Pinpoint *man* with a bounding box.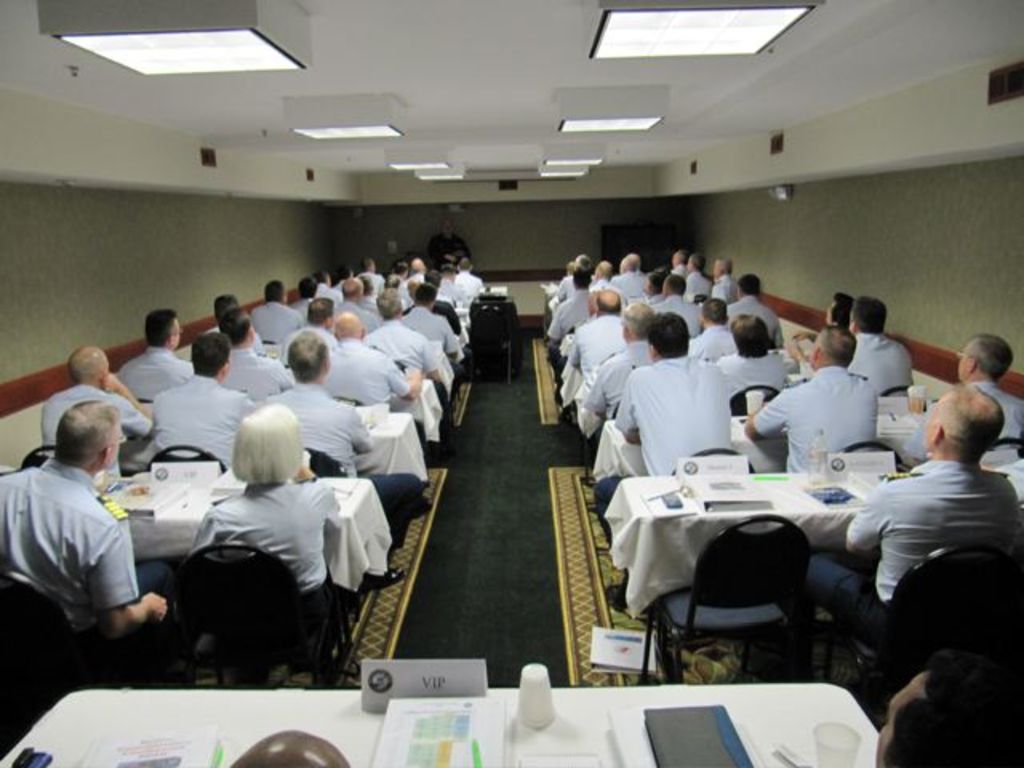
select_region(426, 214, 462, 266).
